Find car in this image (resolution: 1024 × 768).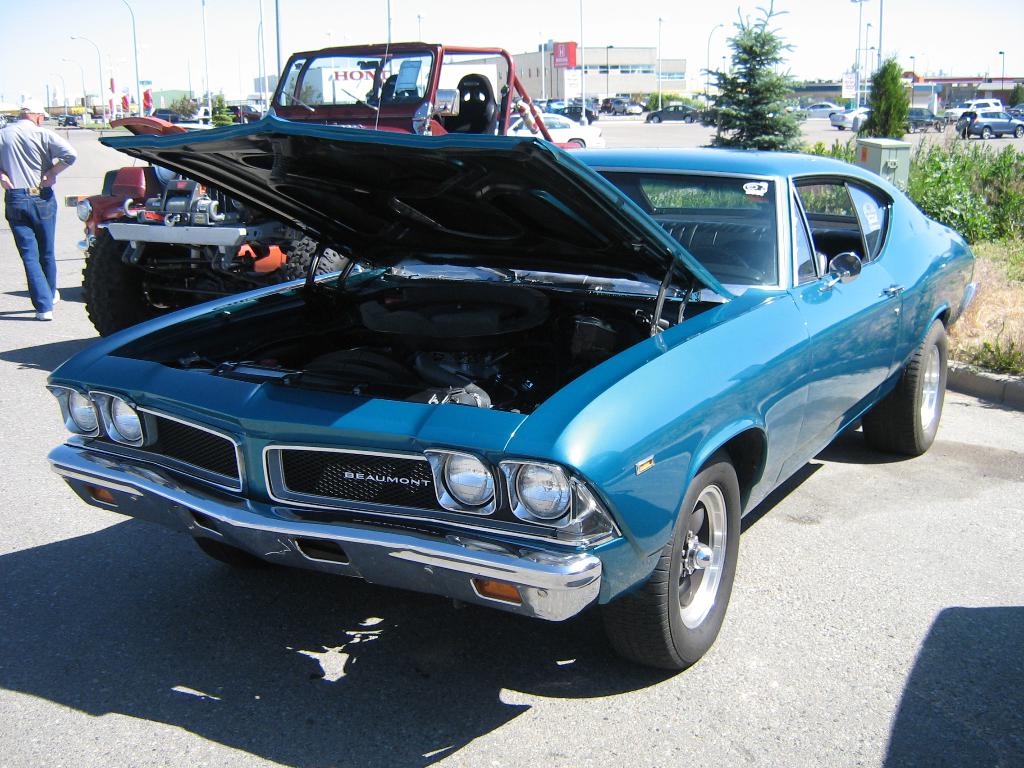
609, 99, 643, 115.
